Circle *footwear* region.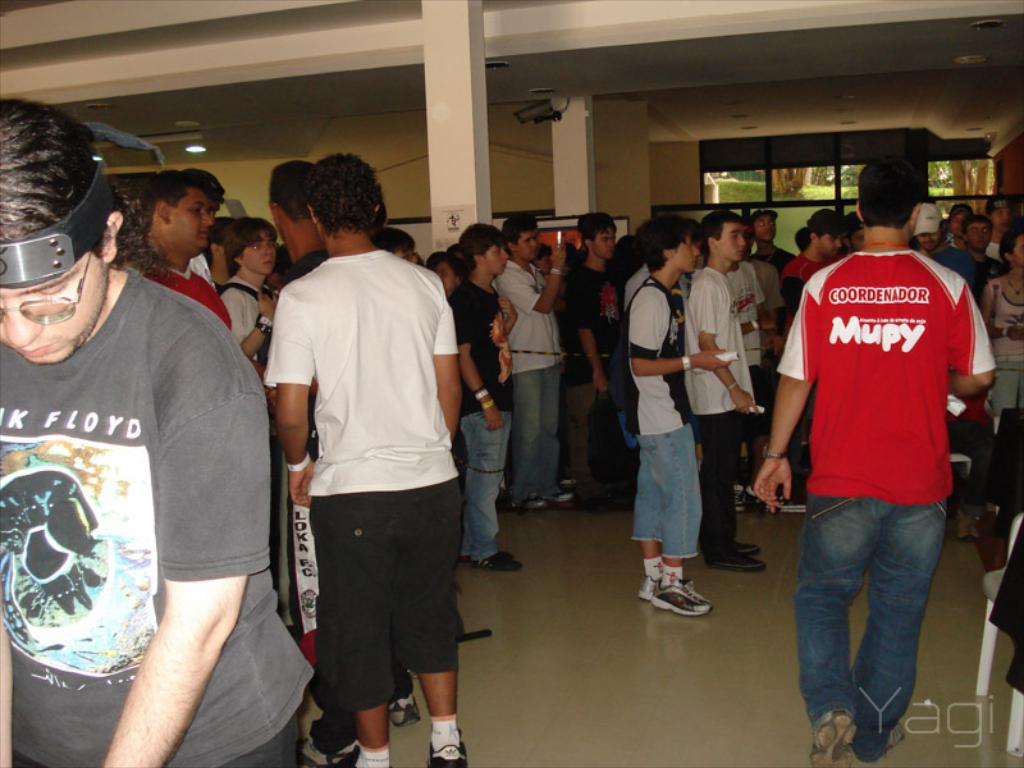
Region: l=480, t=549, r=525, b=570.
